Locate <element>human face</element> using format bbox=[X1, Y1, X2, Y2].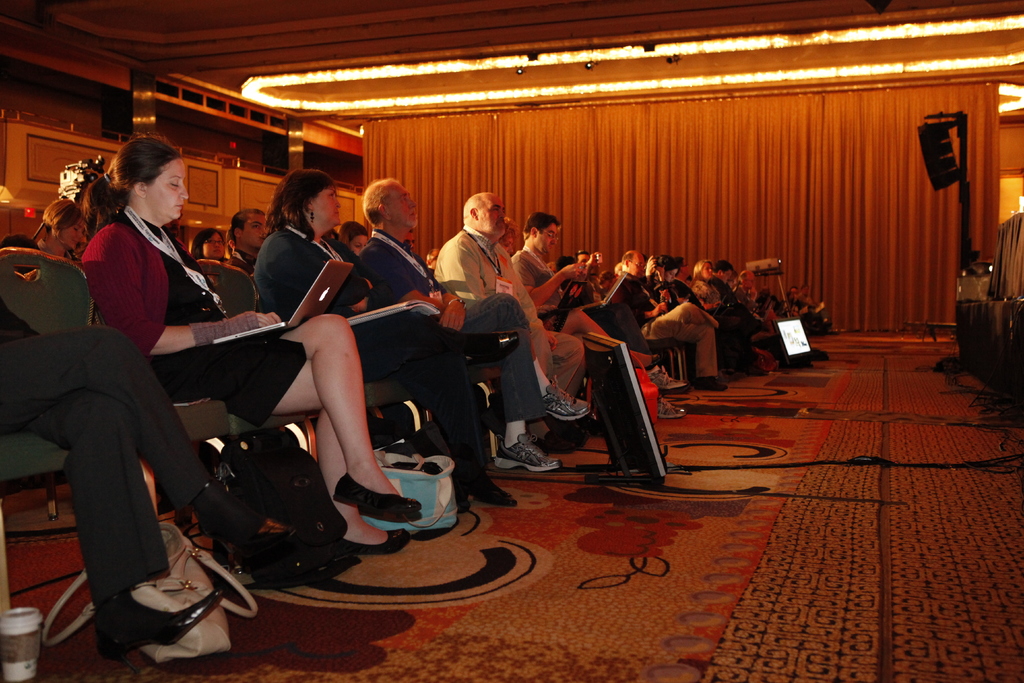
bbox=[246, 215, 268, 252].
